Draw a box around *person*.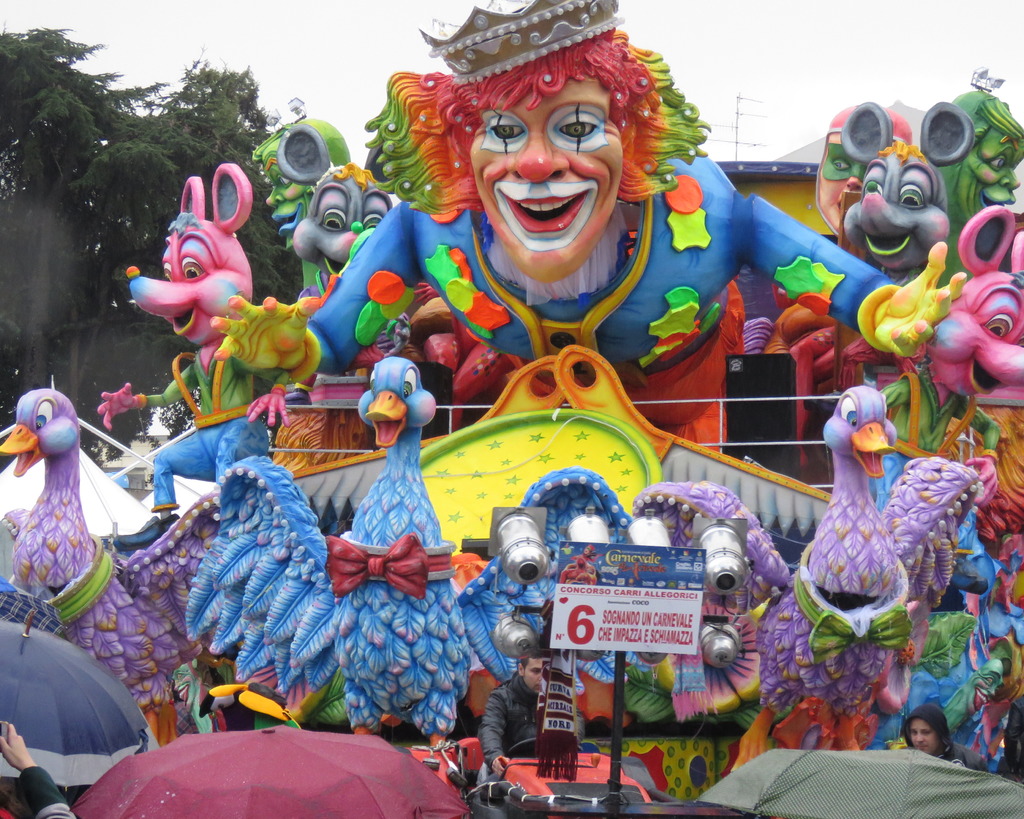
box(207, 0, 962, 461).
